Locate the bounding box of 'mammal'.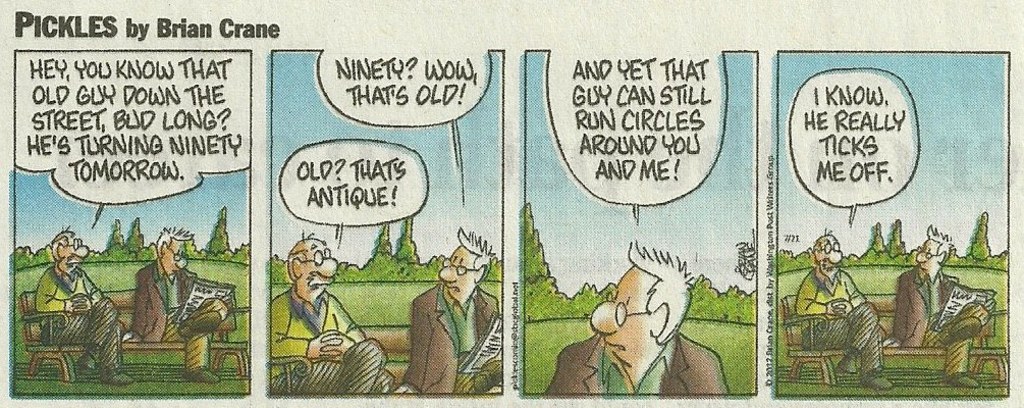
Bounding box: detection(791, 224, 898, 391).
